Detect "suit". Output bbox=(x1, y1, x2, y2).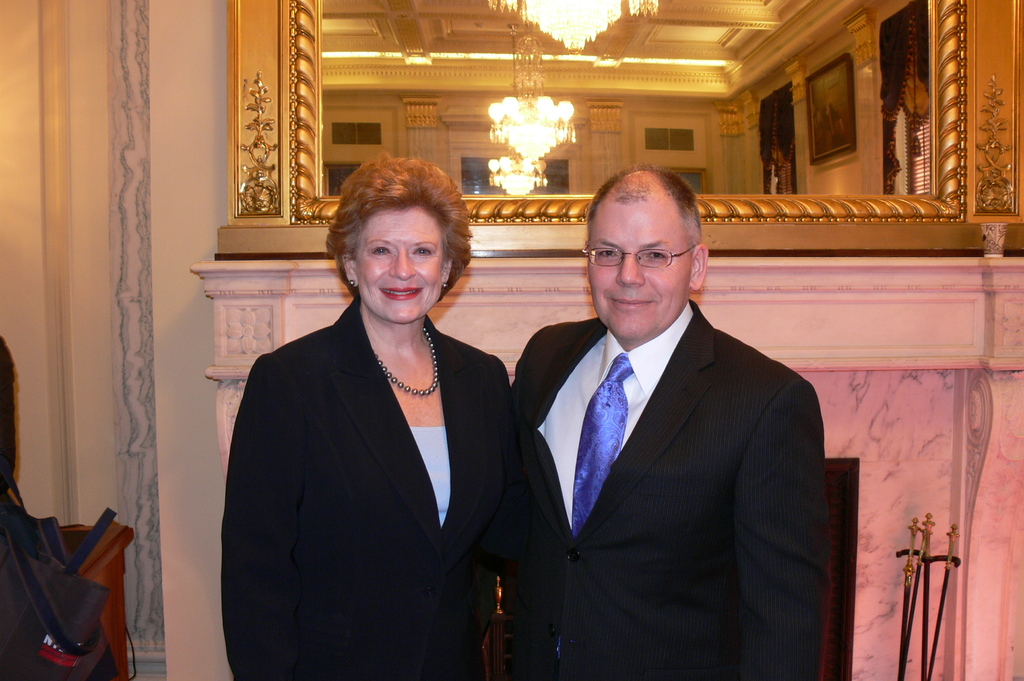
bbox=(506, 298, 826, 680).
